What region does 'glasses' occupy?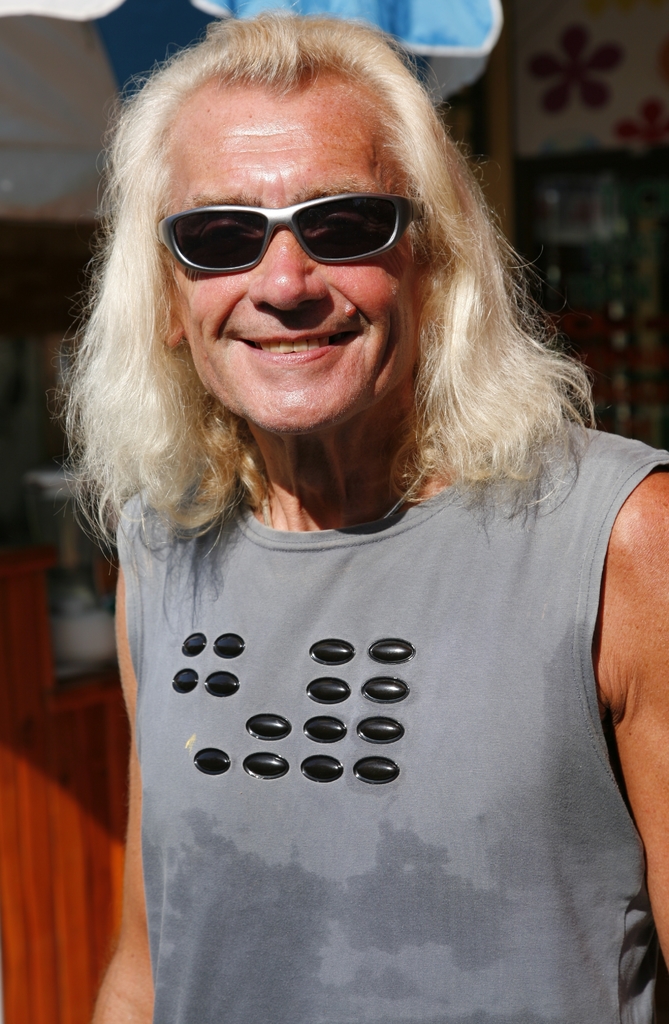
box=[155, 180, 435, 264].
